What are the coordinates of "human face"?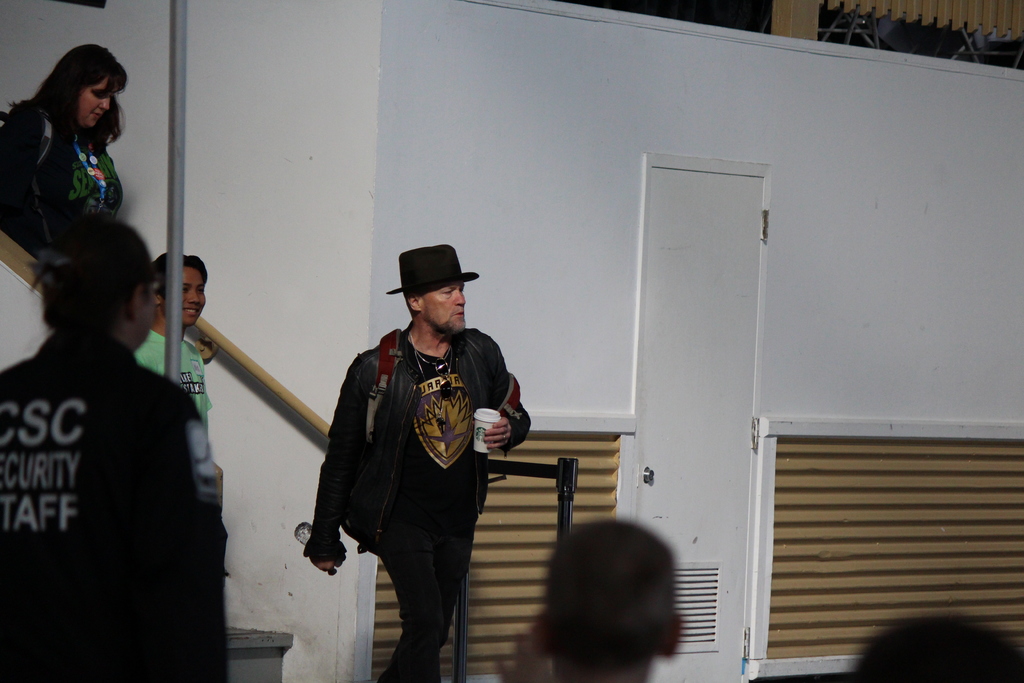
(left=420, top=283, right=466, bottom=333).
